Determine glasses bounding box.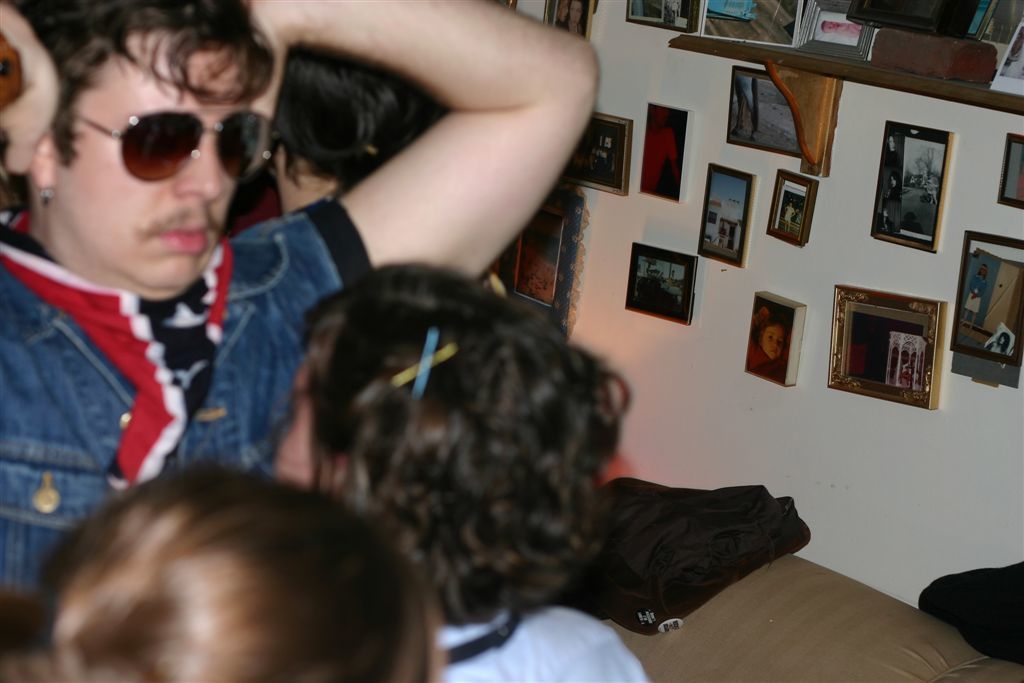
Determined: box=[47, 94, 257, 207].
